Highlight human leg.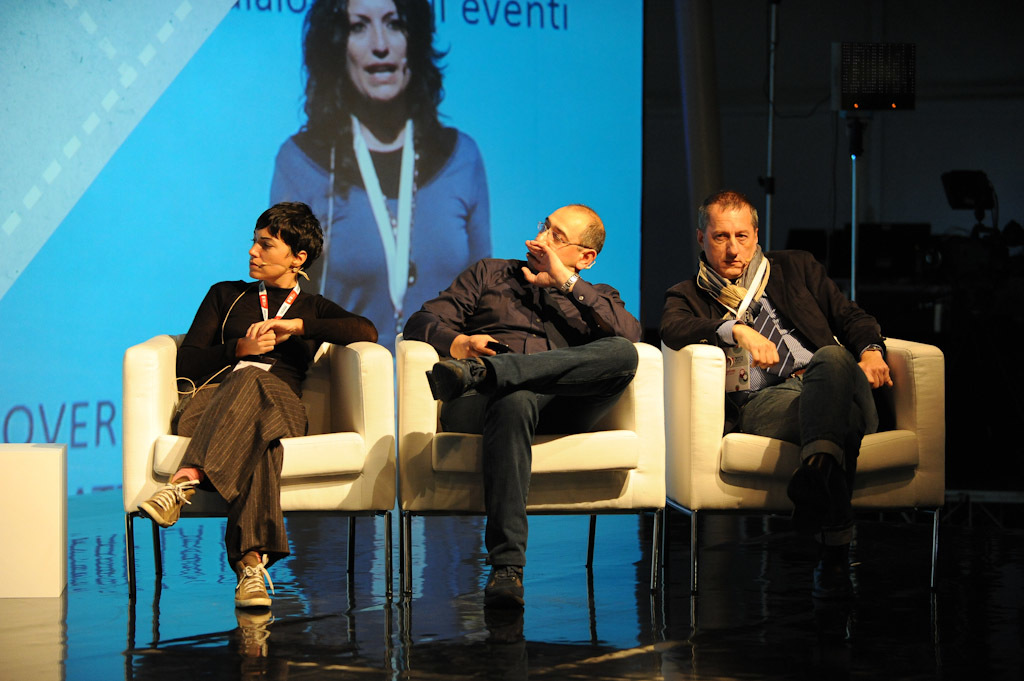
Highlighted region: (449,392,548,654).
